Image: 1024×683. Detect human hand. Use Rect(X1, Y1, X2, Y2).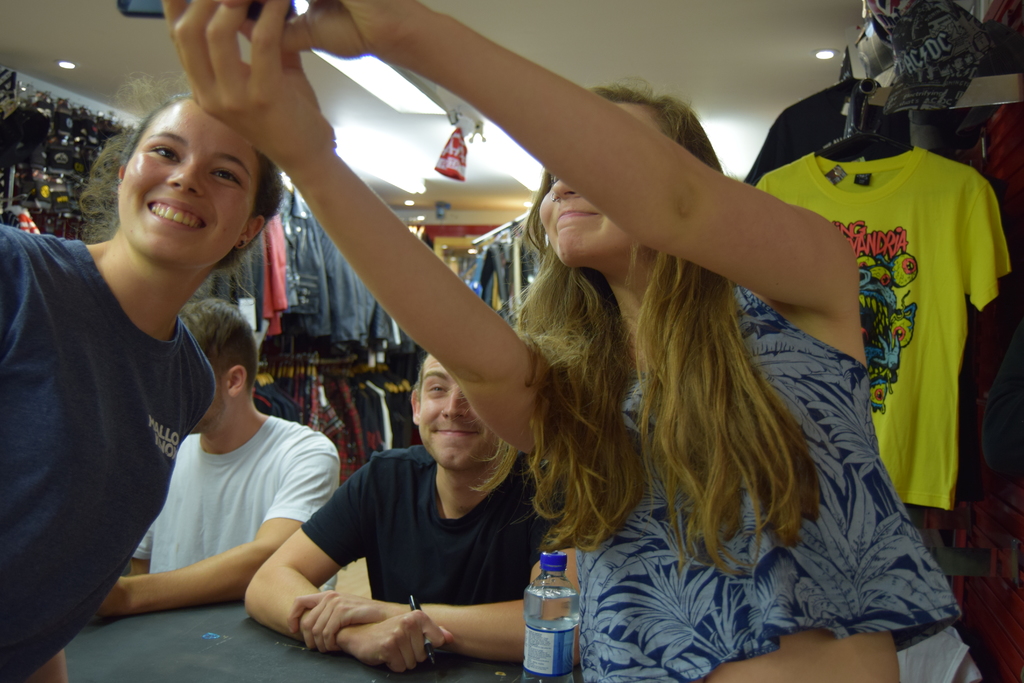
Rect(282, 0, 424, 62).
